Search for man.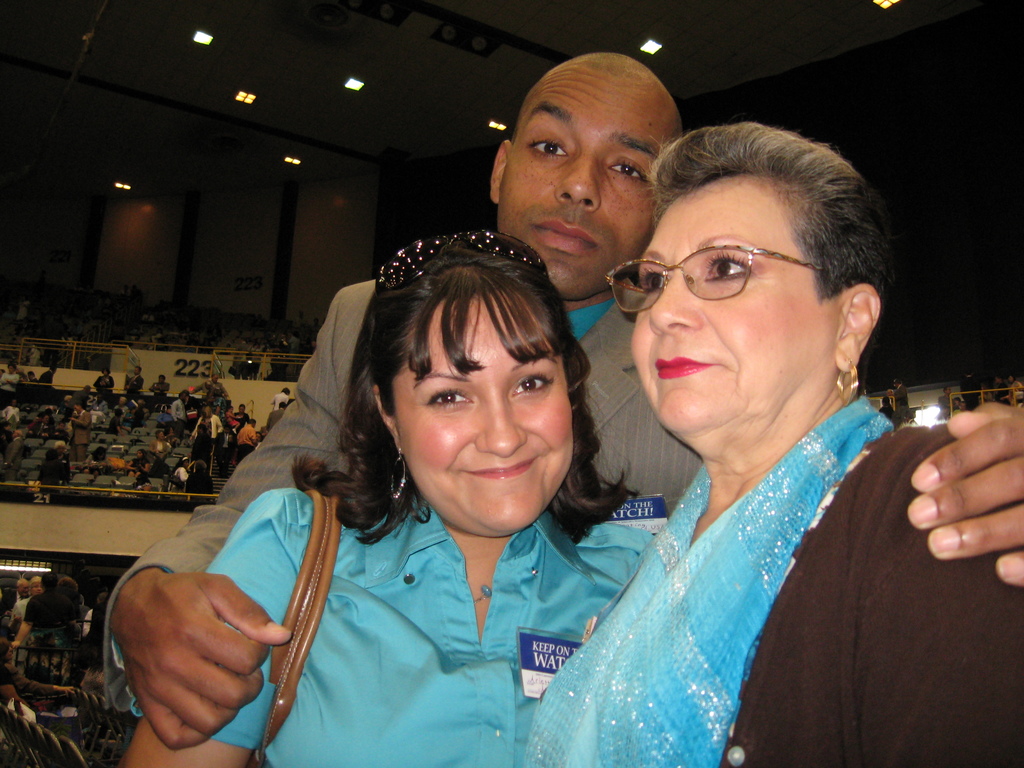
Found at <bbox>3, 578, 33, 609</bbox>.
